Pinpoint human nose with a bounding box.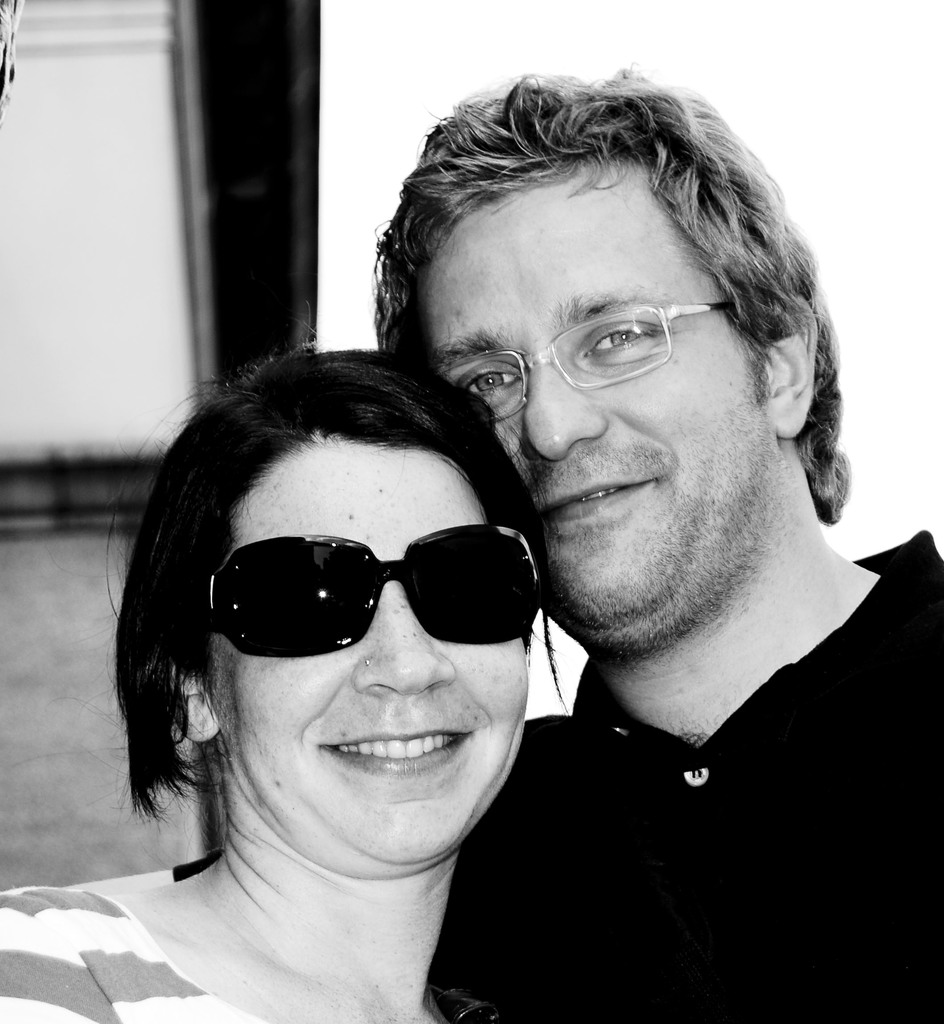
x1=341 y1=573 x2=458 y2=703.
